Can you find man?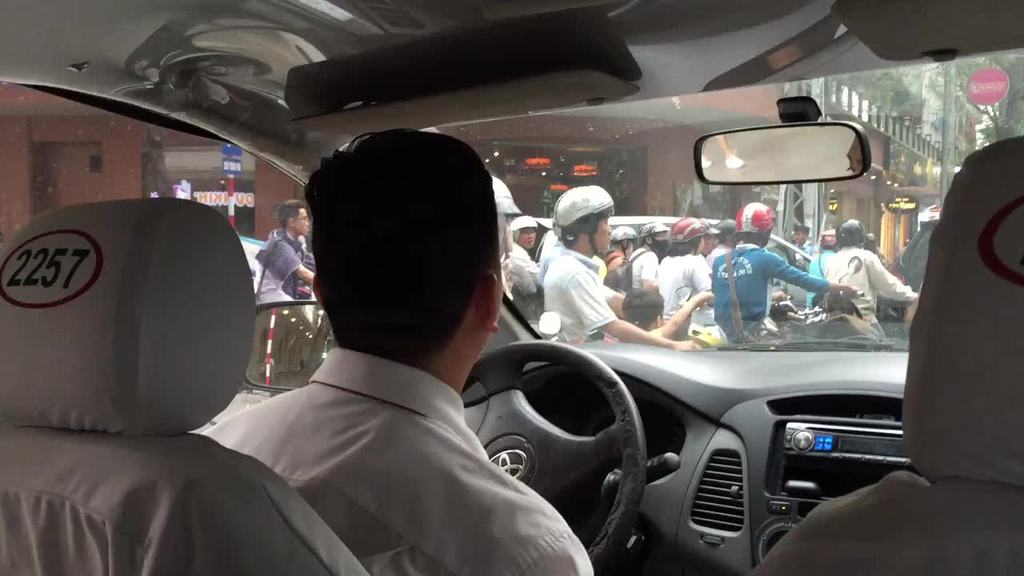
Yes, bounding box: (496, 210, 550, 296).
